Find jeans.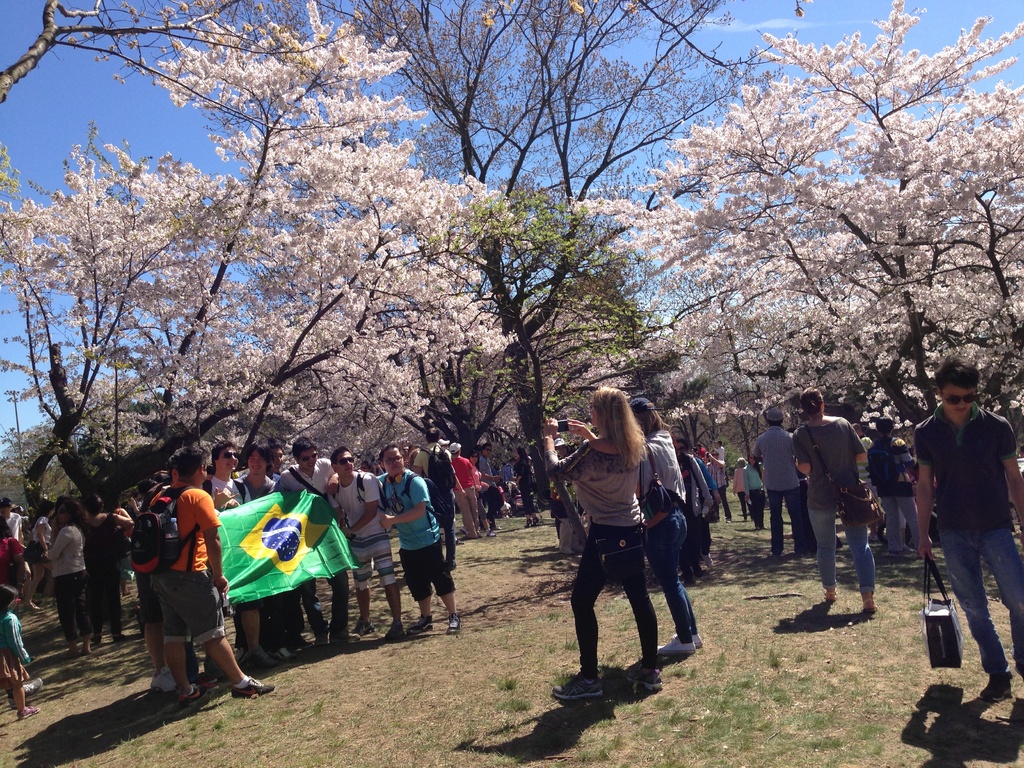
crop(808, 509, 875, 595).
